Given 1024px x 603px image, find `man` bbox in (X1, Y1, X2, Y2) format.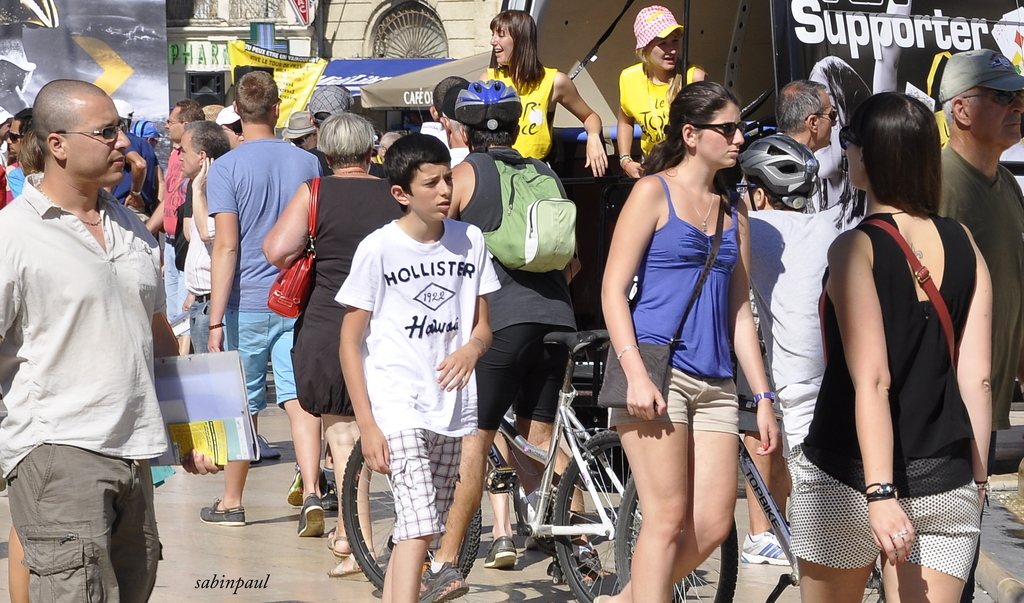
(2, 56, 182, 598).
